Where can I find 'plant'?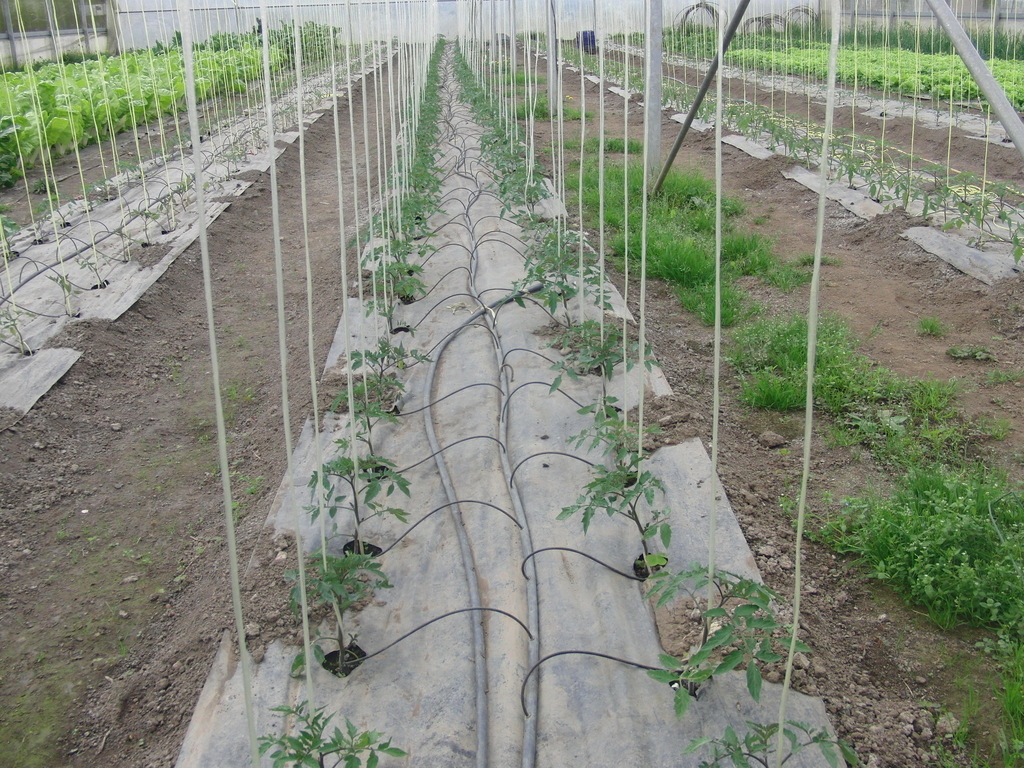
You can find it at select_region(976, 366, 1020, 387).
